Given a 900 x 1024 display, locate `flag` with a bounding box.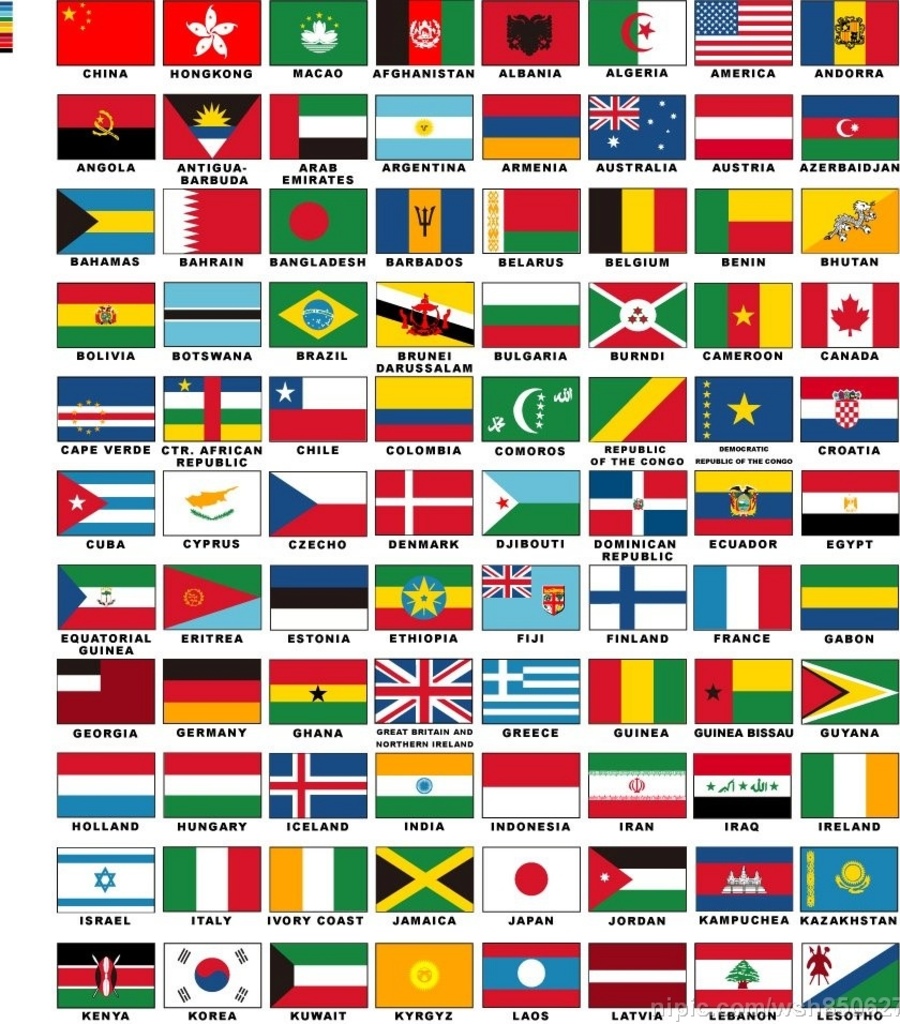
Located: [x1=377, y1=94, x2=479, y2=160].
